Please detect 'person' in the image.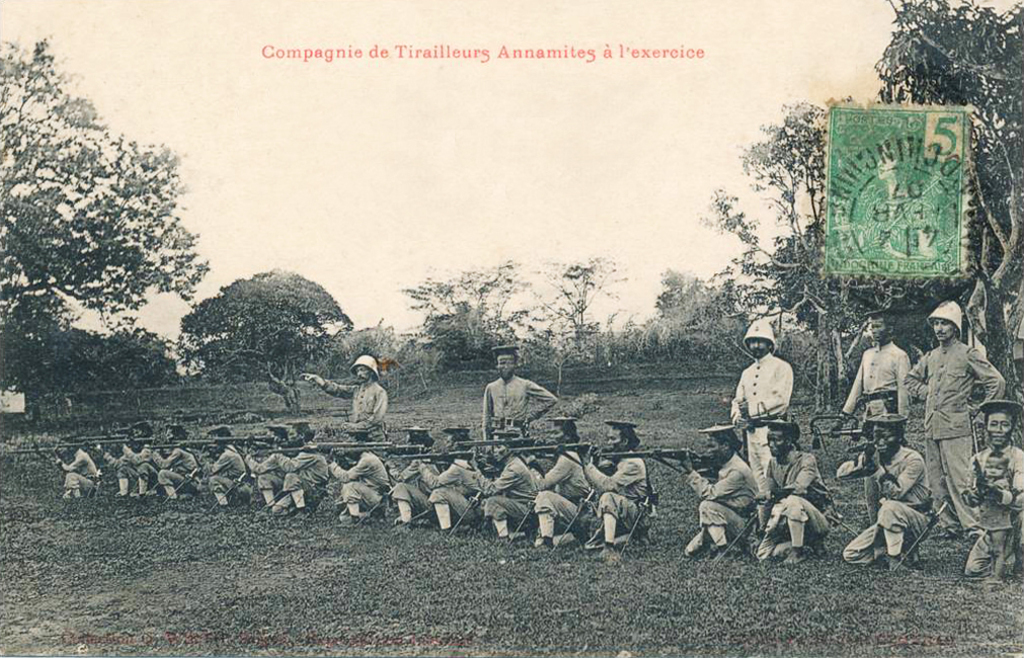
l=835, t=413, r=925, b=563.
